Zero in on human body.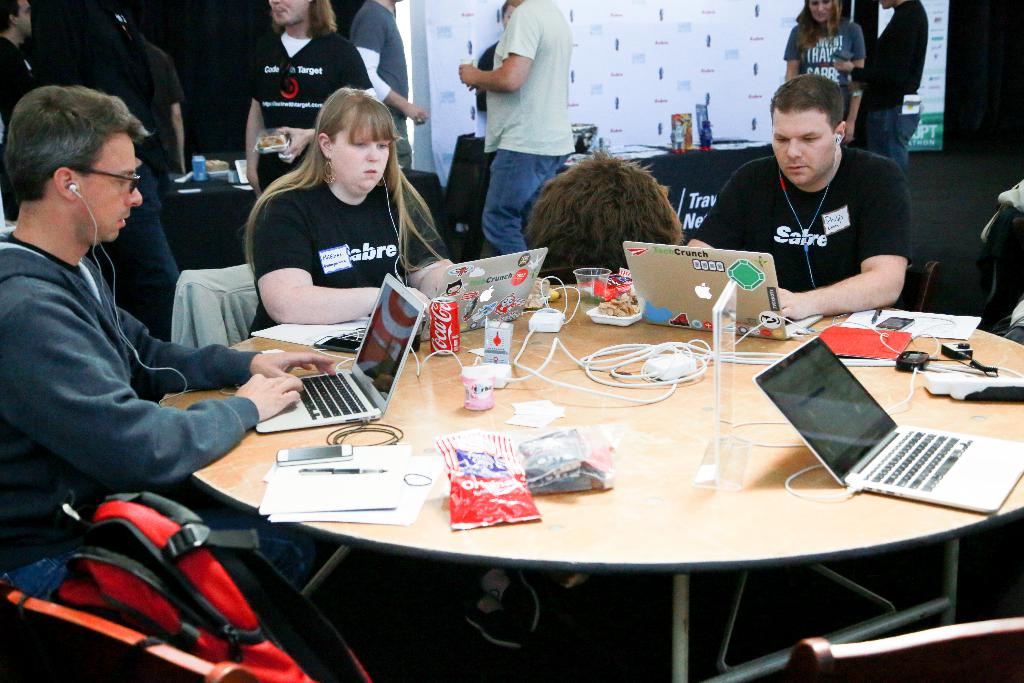
Zeroed in: [456, 0, 572, 253].
